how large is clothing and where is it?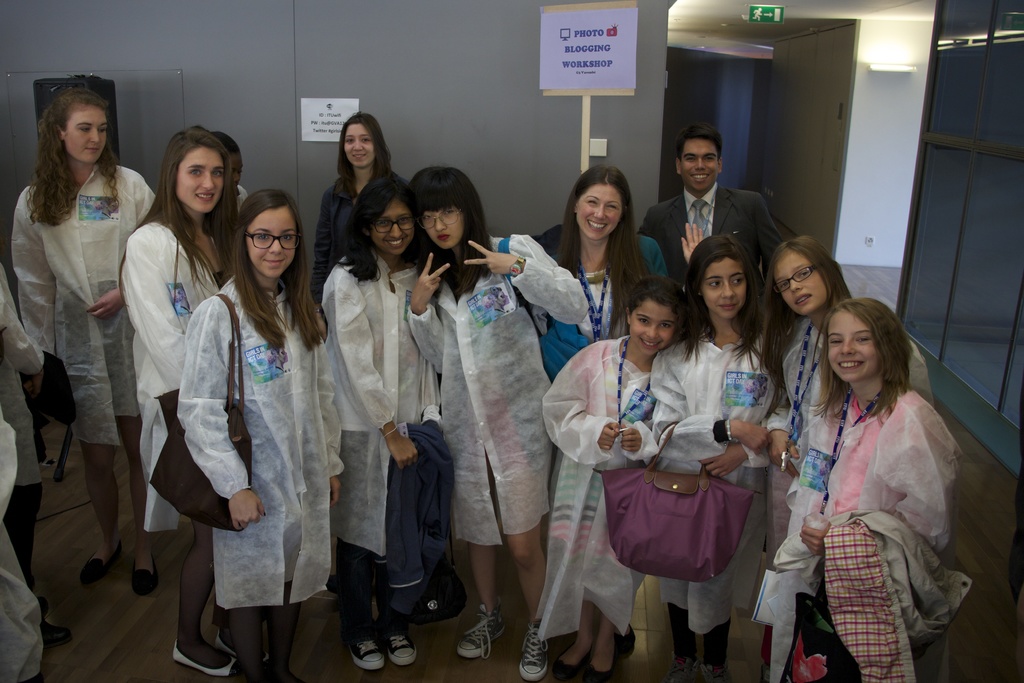
Bounding box: 0:263:45:591.
